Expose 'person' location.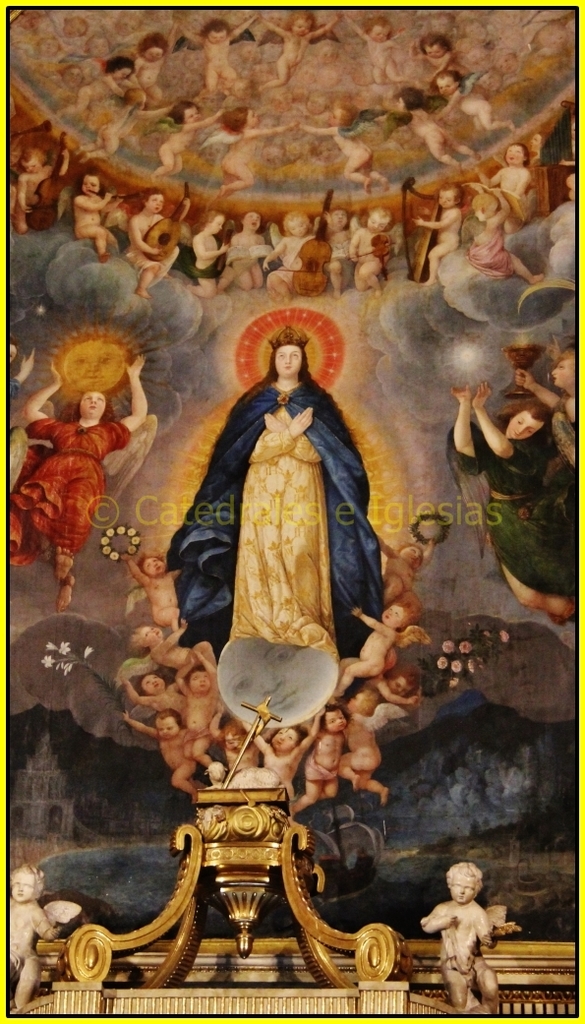
Exposed at {"left": 289, "top": 703, "right": 349, "bottom": 818}.
